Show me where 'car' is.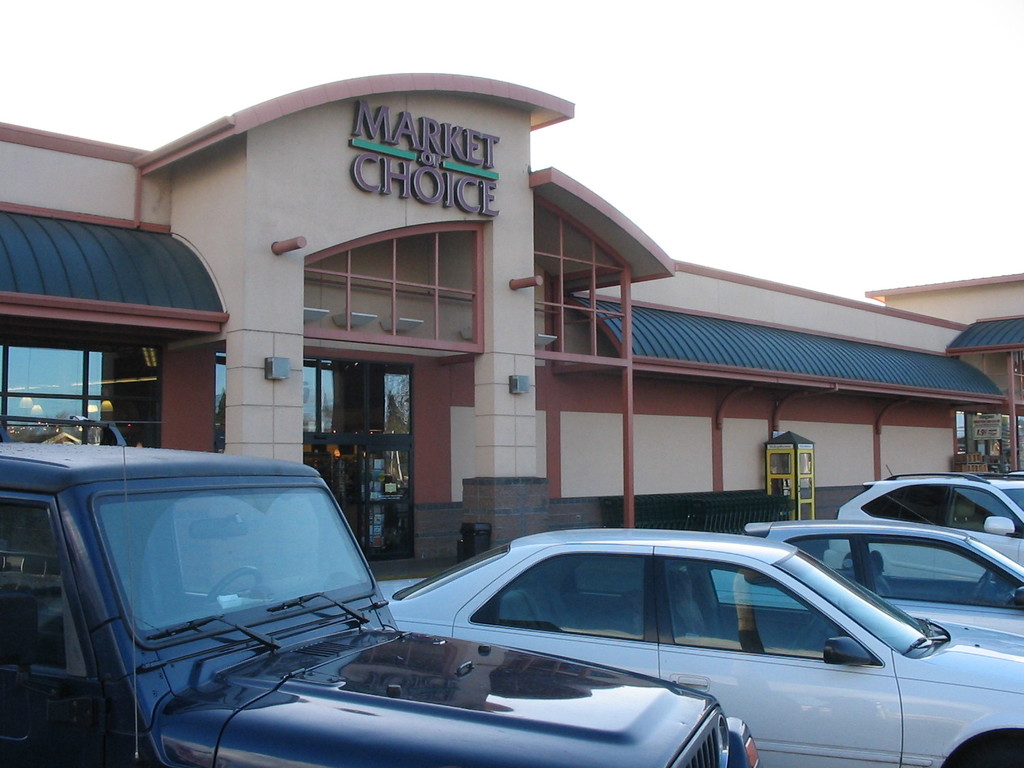
'car' is at crop(216, 523, 1023, 767).
